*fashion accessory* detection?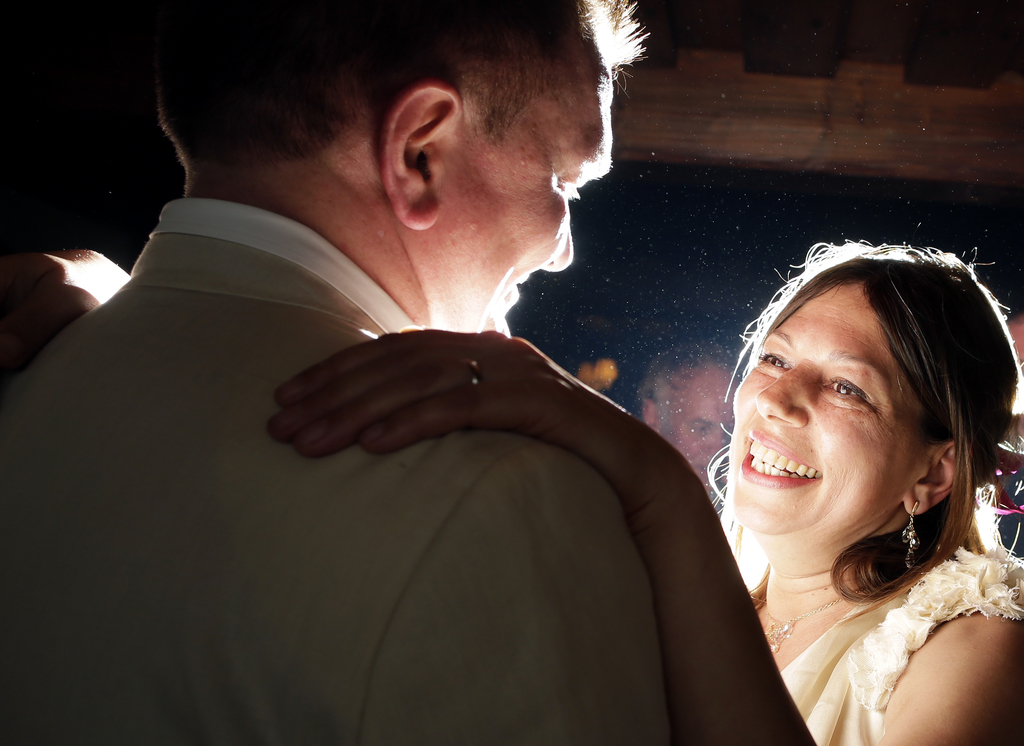
l=898, t=495, r=922, b=569
